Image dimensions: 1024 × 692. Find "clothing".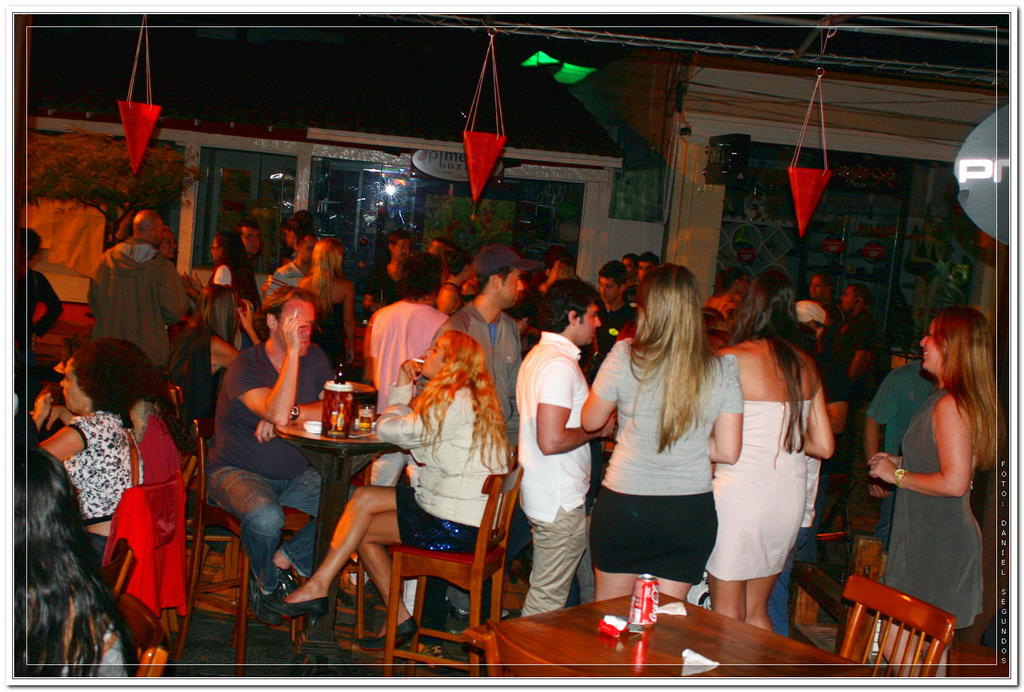
<box>205,338,353,595</box>.
